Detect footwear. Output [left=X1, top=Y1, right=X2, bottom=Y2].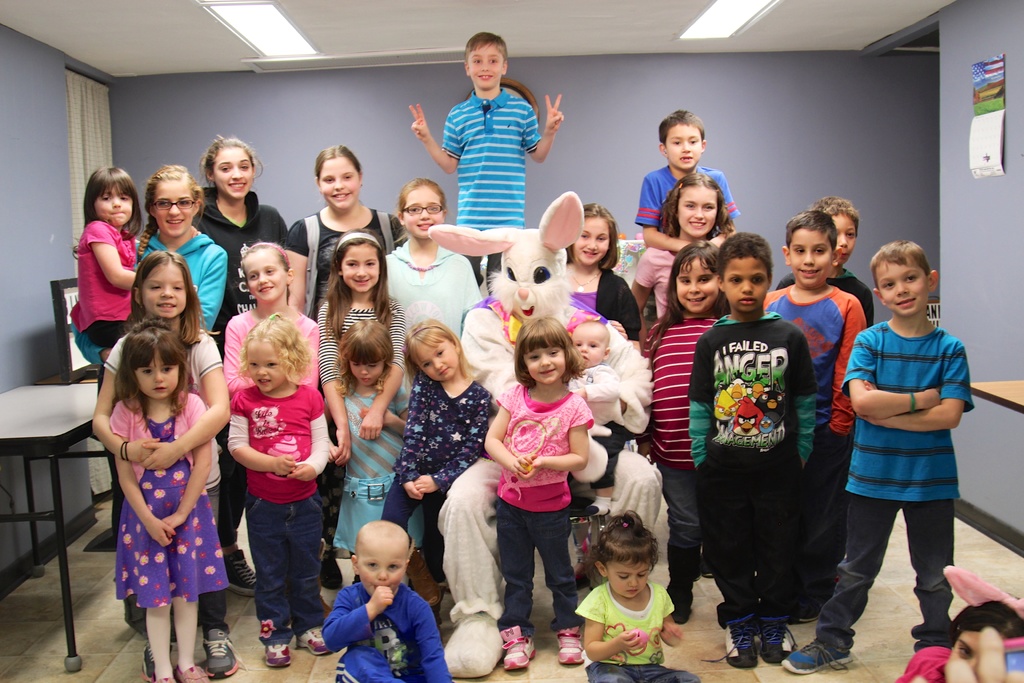
[left=502, top=625, right=536, bottom=668].
